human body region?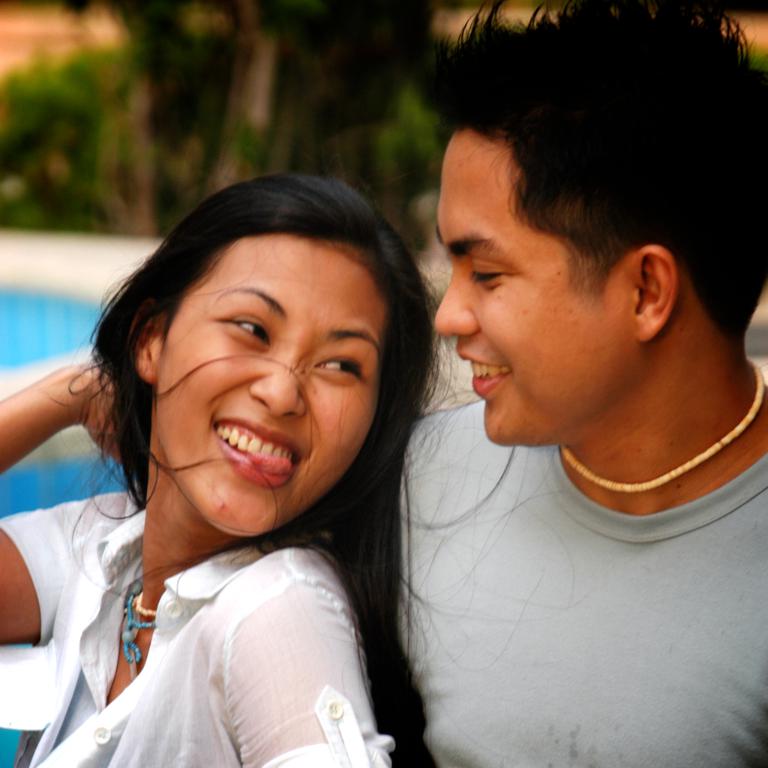
<bbox>4, 214, 460, 767</bbox>
